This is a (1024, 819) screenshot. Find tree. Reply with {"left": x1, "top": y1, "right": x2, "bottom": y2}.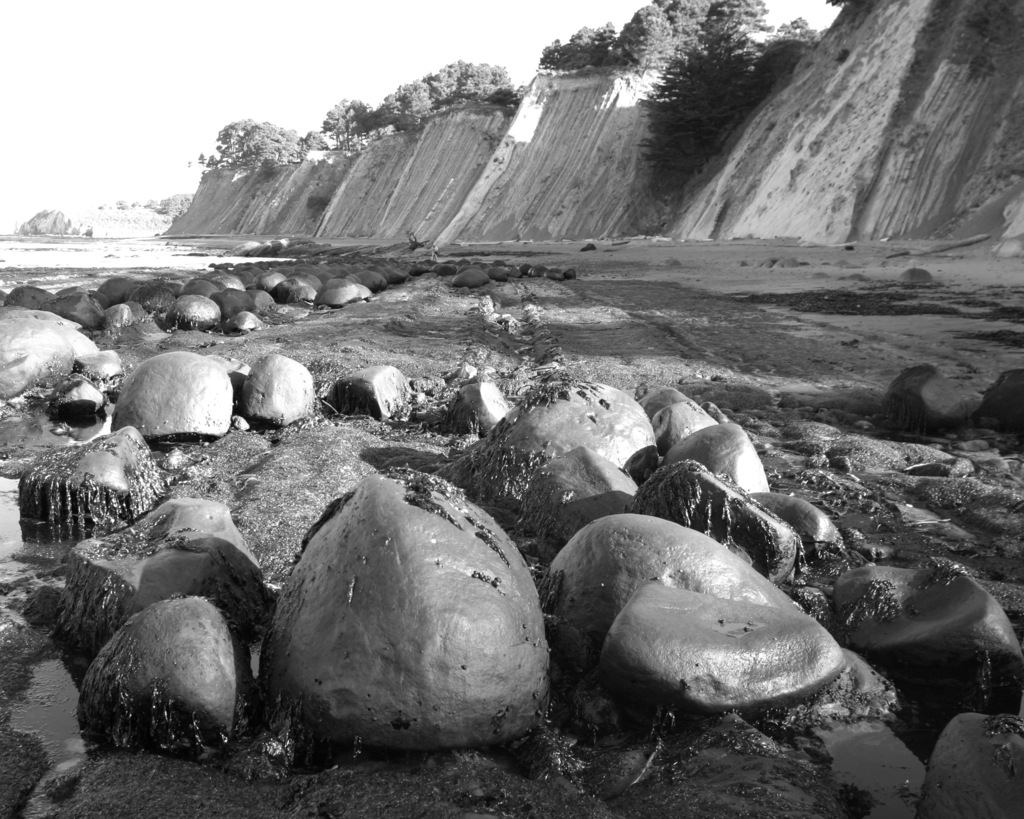
{"left": 639, "top": 0, "right": 776, "bottom": 206}.
